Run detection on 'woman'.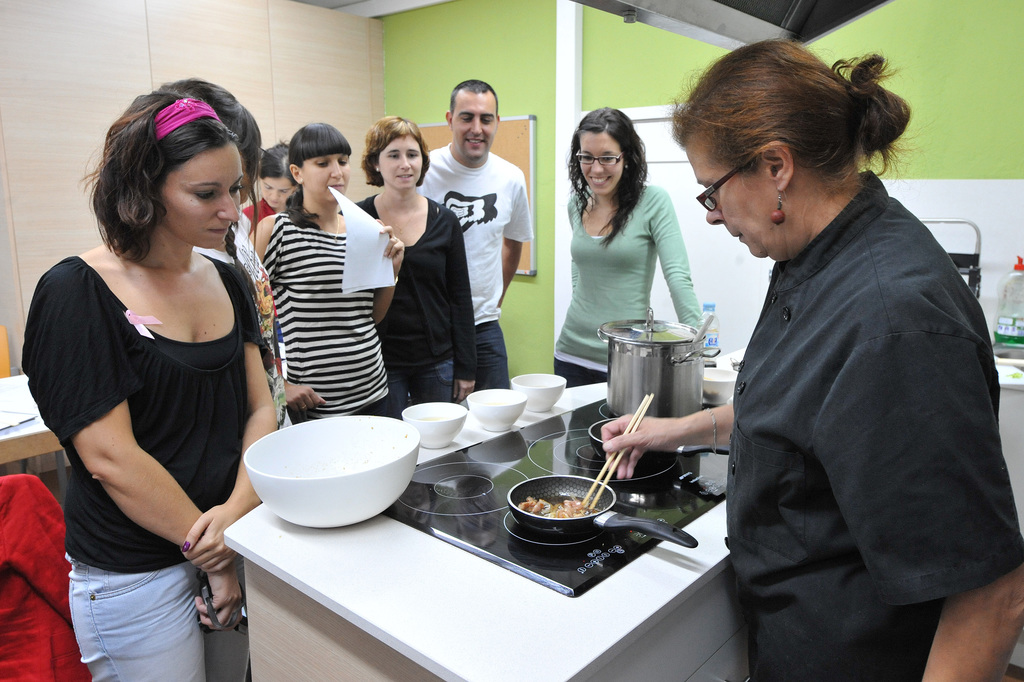
Result: 550/102/706/389.
